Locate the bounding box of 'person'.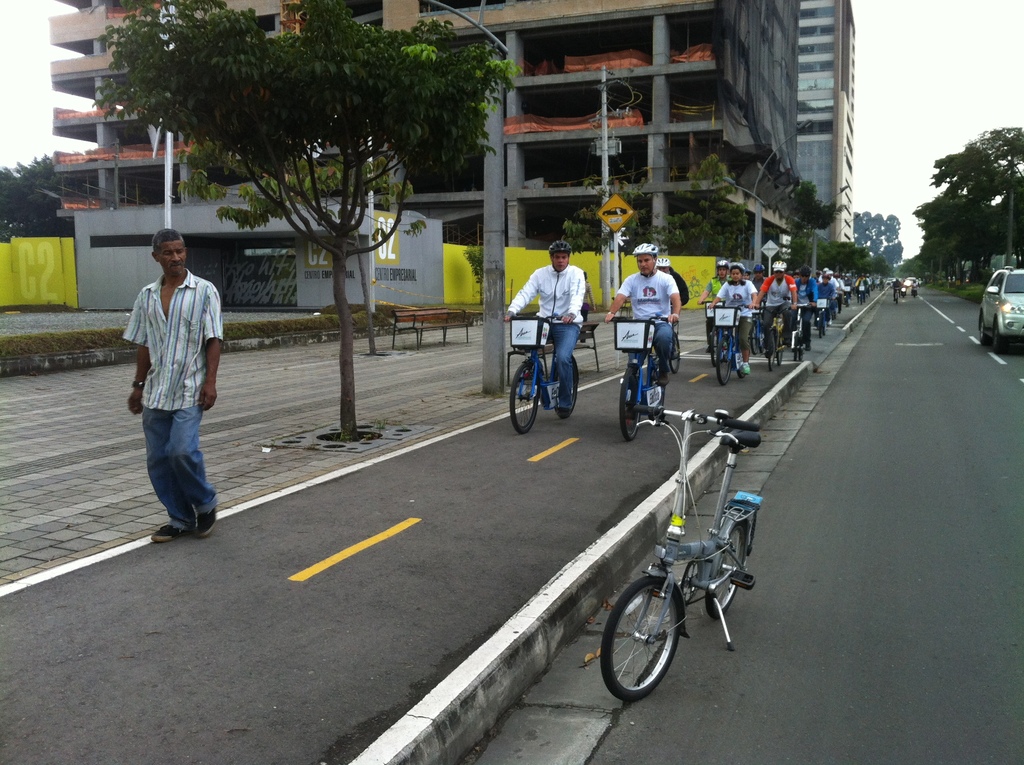
Bounding box: 893:277:900:299.
